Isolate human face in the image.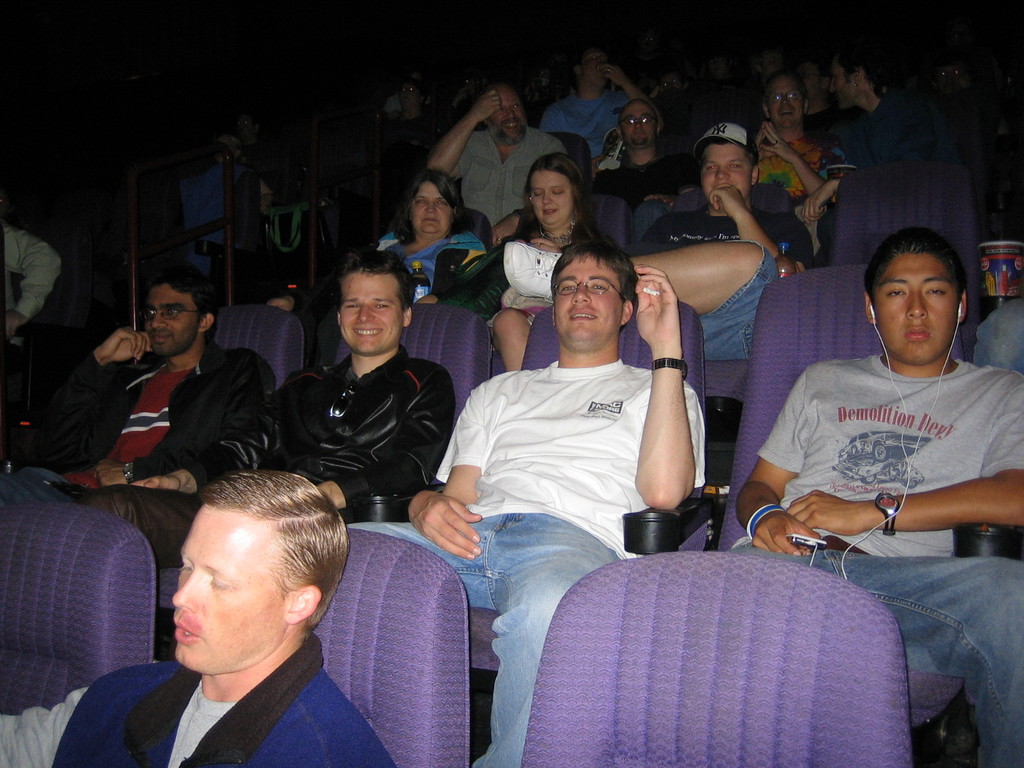
Isolated region: <region>706, 142, 753, 205</region>.
